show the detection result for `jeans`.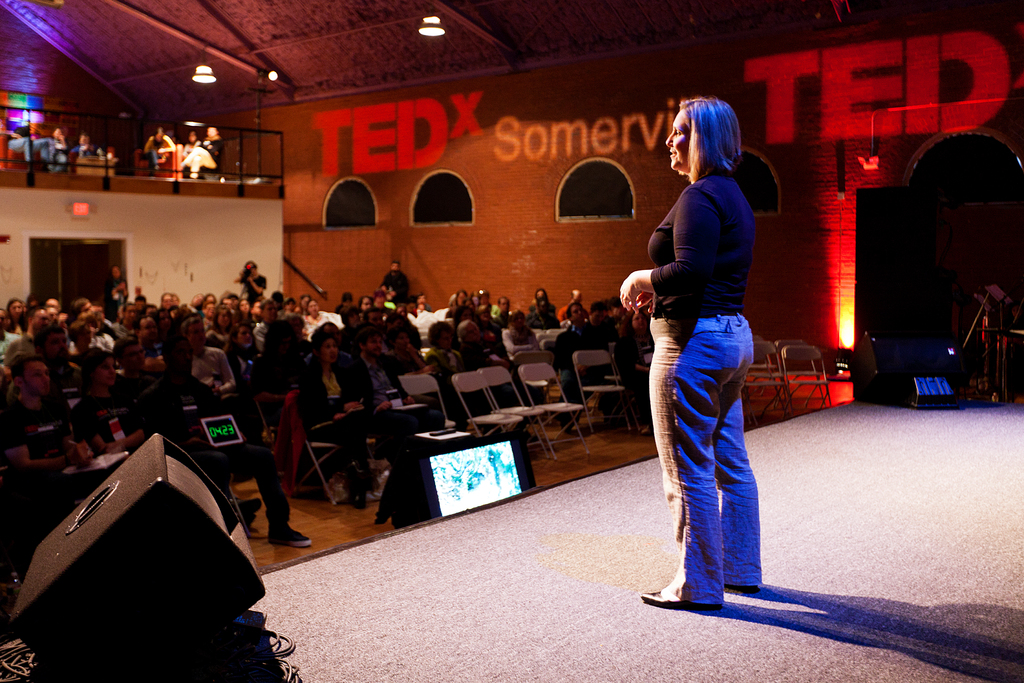
x1=199, y1=447, x2=296, y2=523.
